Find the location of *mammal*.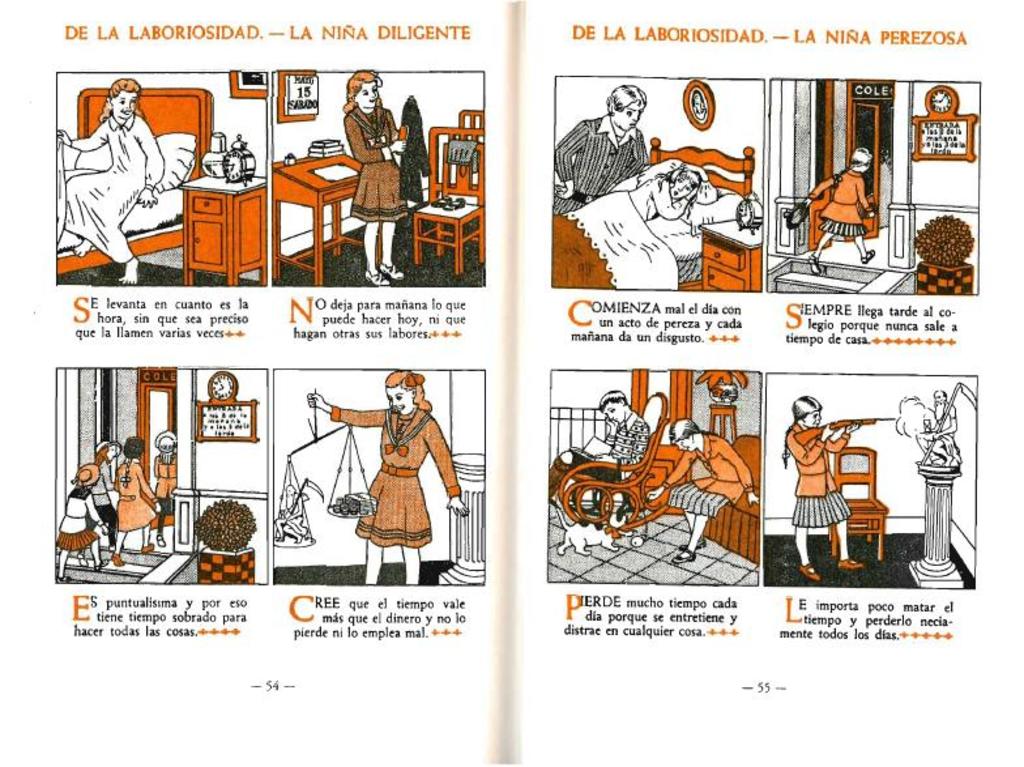
Location: l=920, t=388, r=963, b=466.
